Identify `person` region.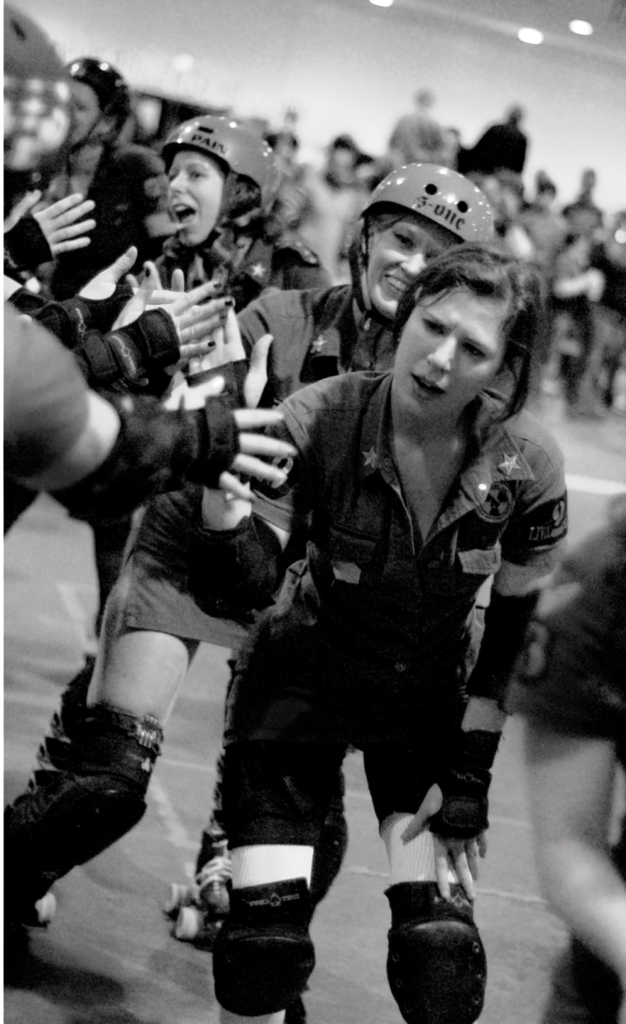
Region: pyautogui.locateOnScreen(0, 155, 502, 986).
